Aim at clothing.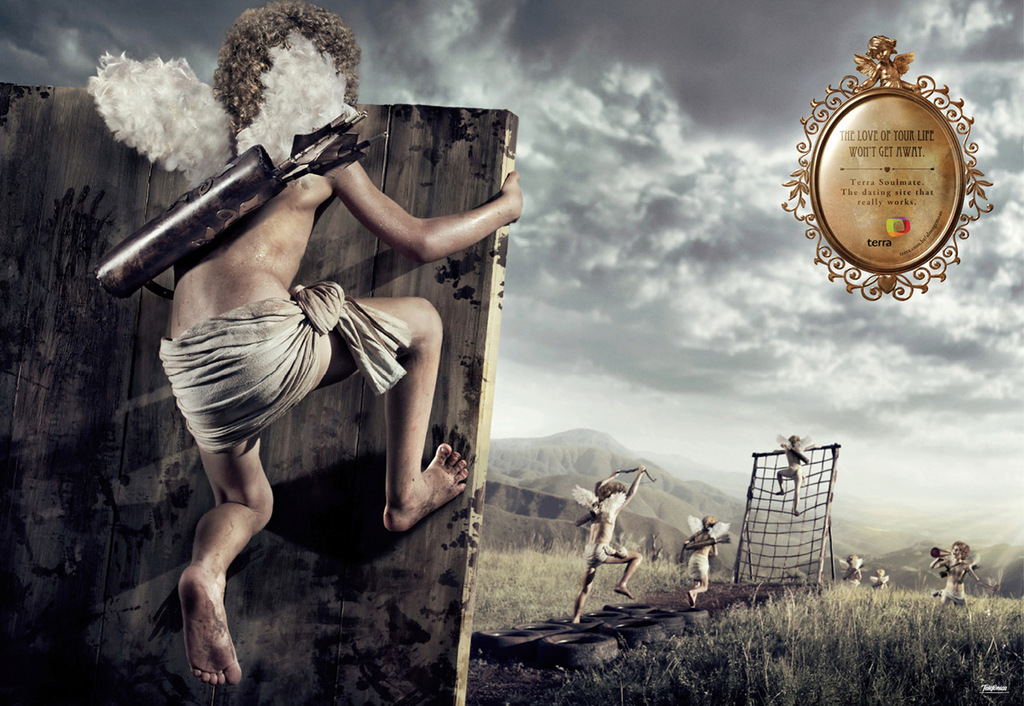
Aimed at Rect(587, 542, 629, 567).
